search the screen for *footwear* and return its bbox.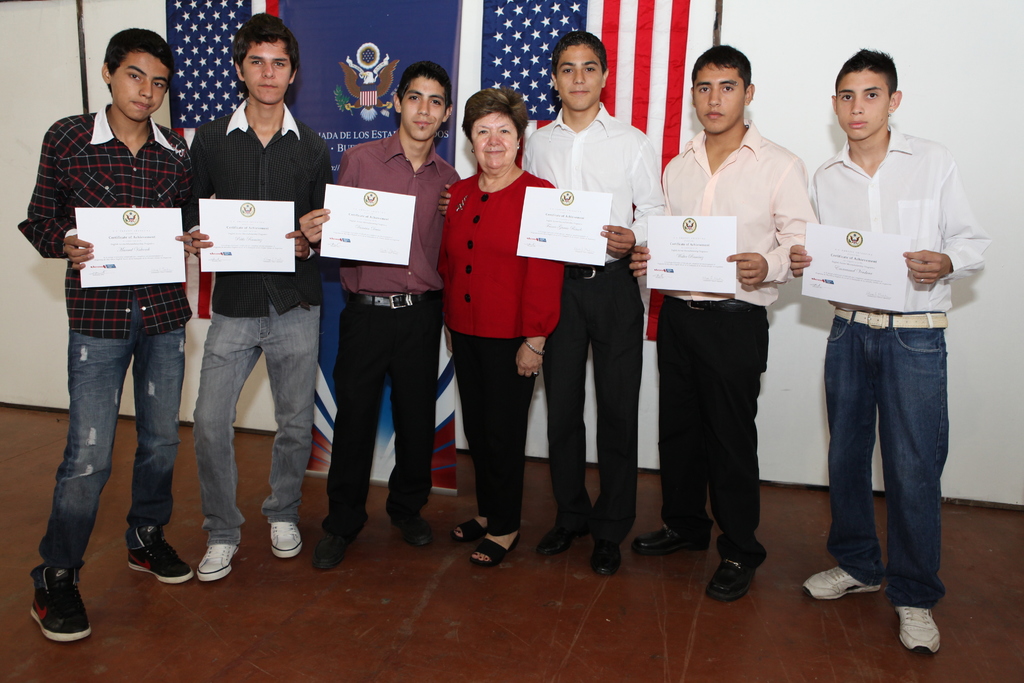
Found: [127, 526, 199, 584].
